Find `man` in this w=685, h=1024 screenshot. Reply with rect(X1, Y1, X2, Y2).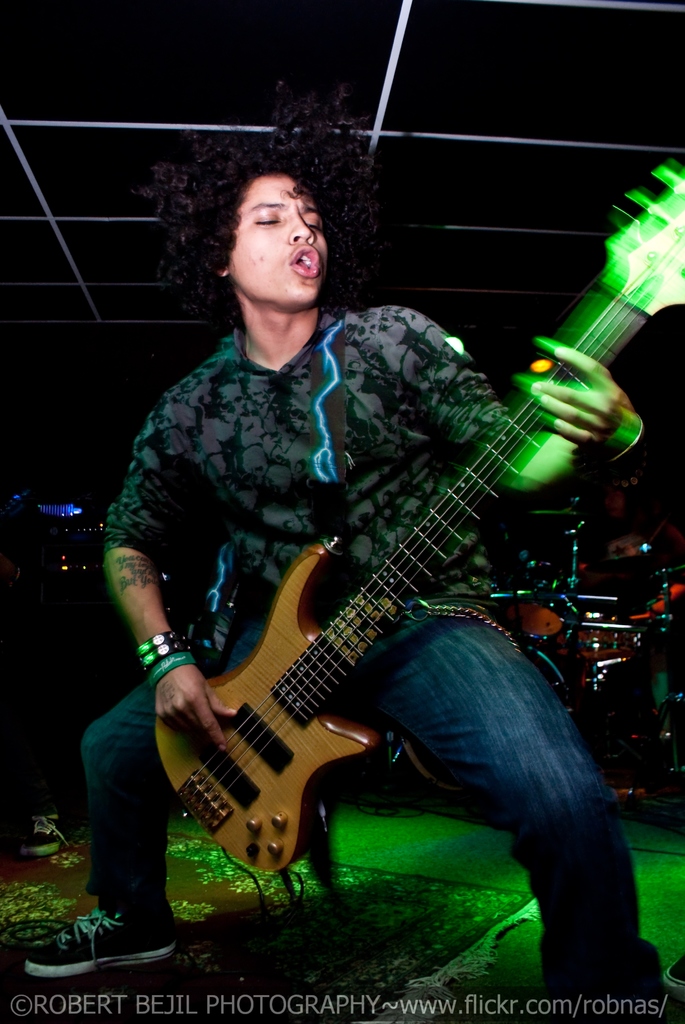
rect(102, 138, 649, 948).
